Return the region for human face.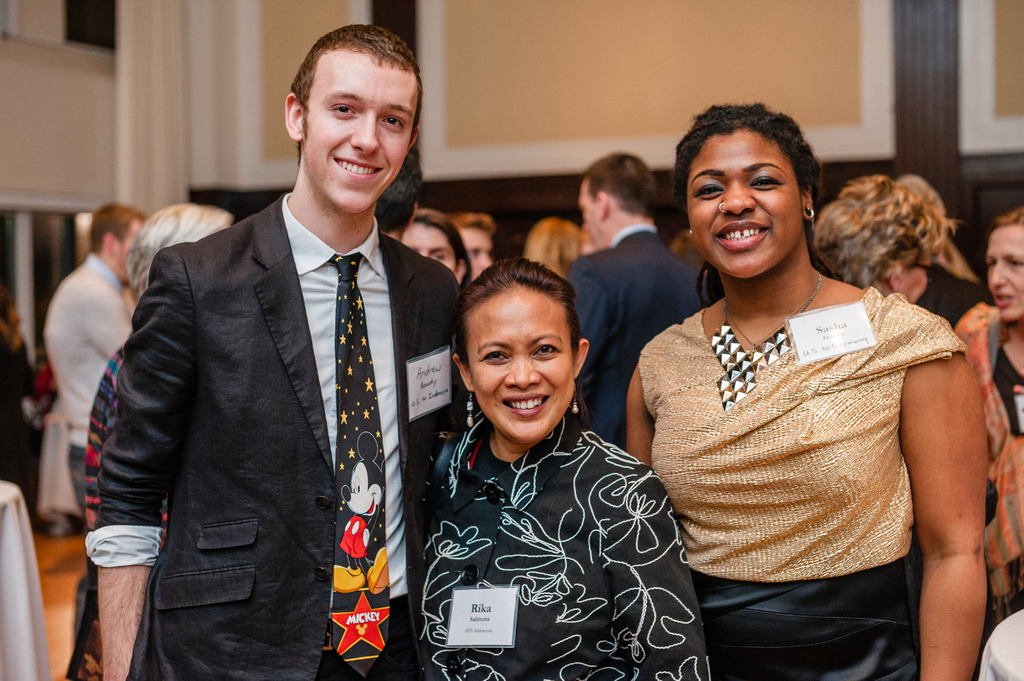
Rect(680, 131, 801, 280).
